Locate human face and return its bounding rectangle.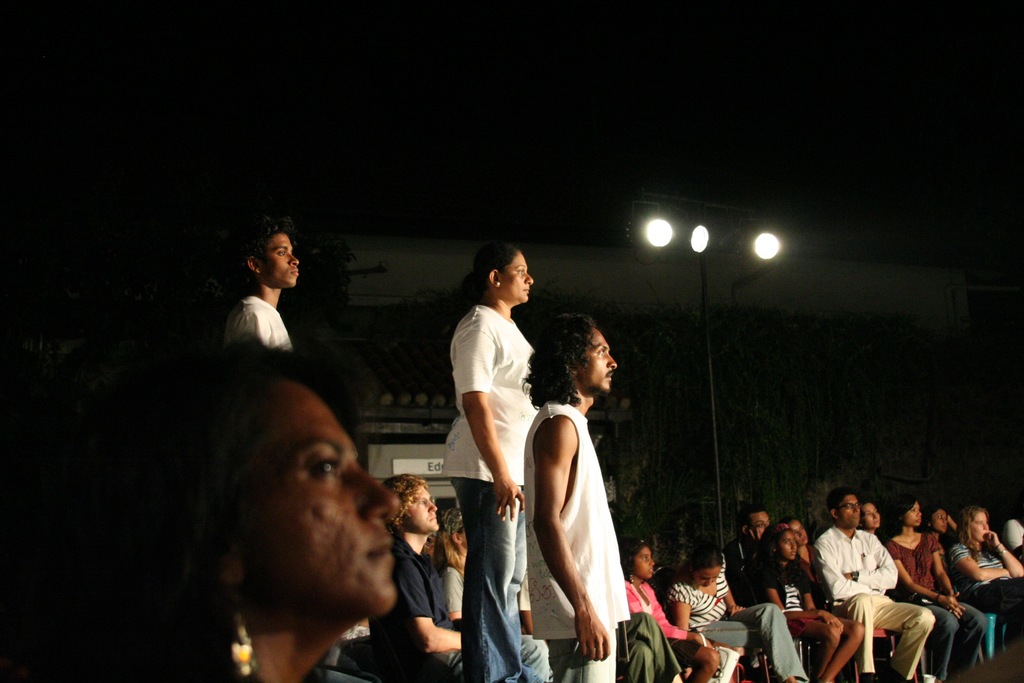
crop(930, 511, 952, 532).
